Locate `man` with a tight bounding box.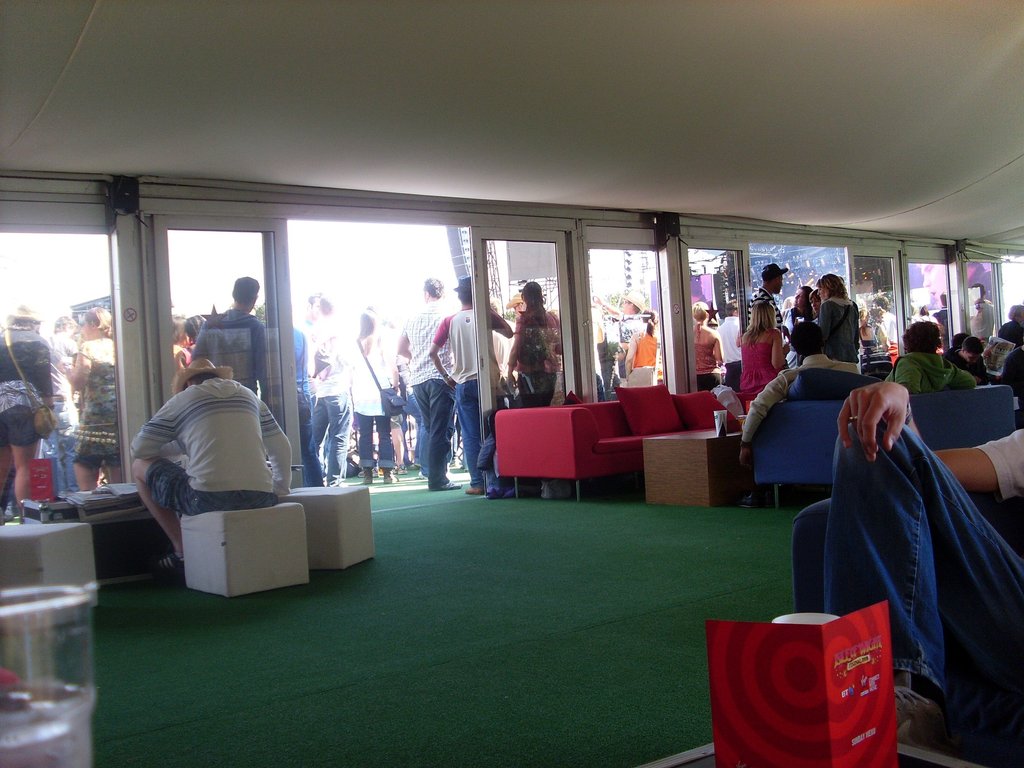
x1=124, y1=351, x2=302, y2=528.
